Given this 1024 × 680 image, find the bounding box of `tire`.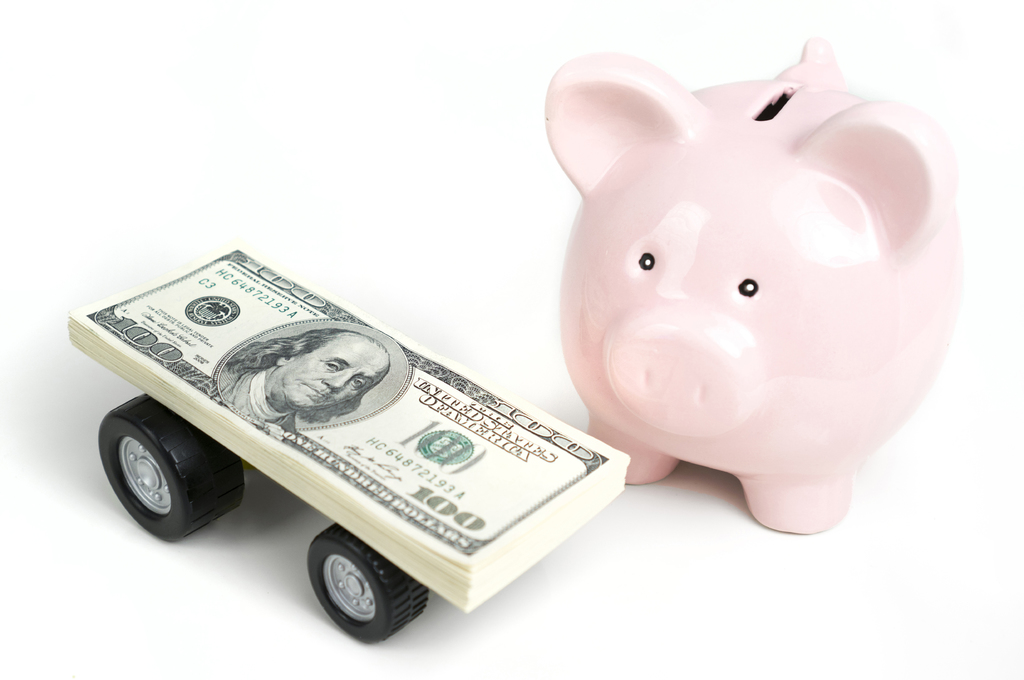
x1=306 y1=524 x2=427 y2=644.
